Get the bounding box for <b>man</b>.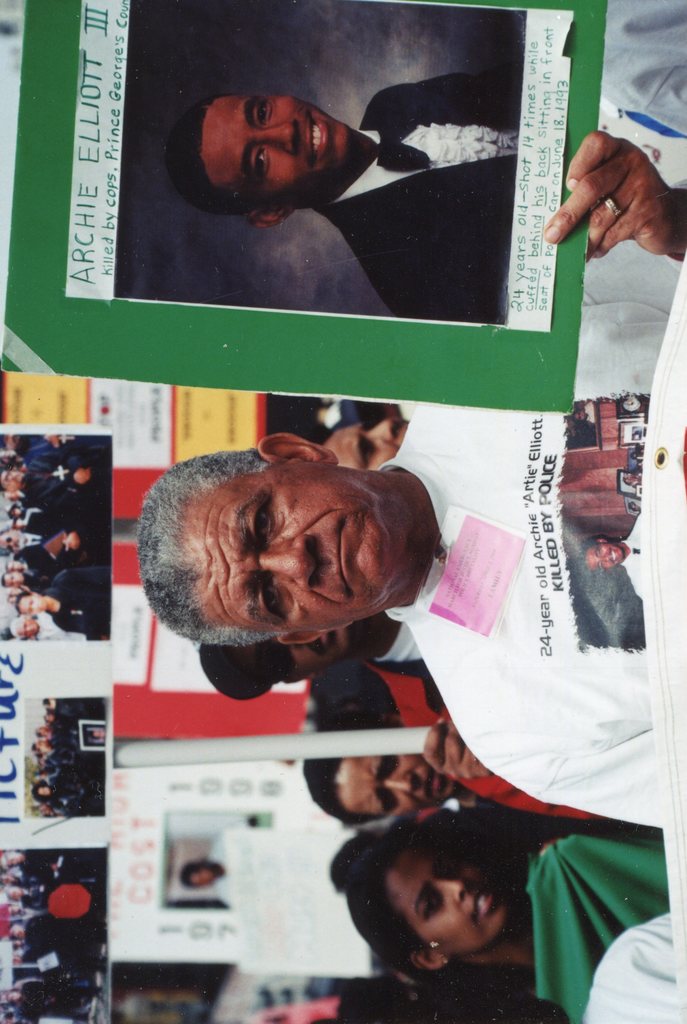
detection(166, 63, 525, 324).
